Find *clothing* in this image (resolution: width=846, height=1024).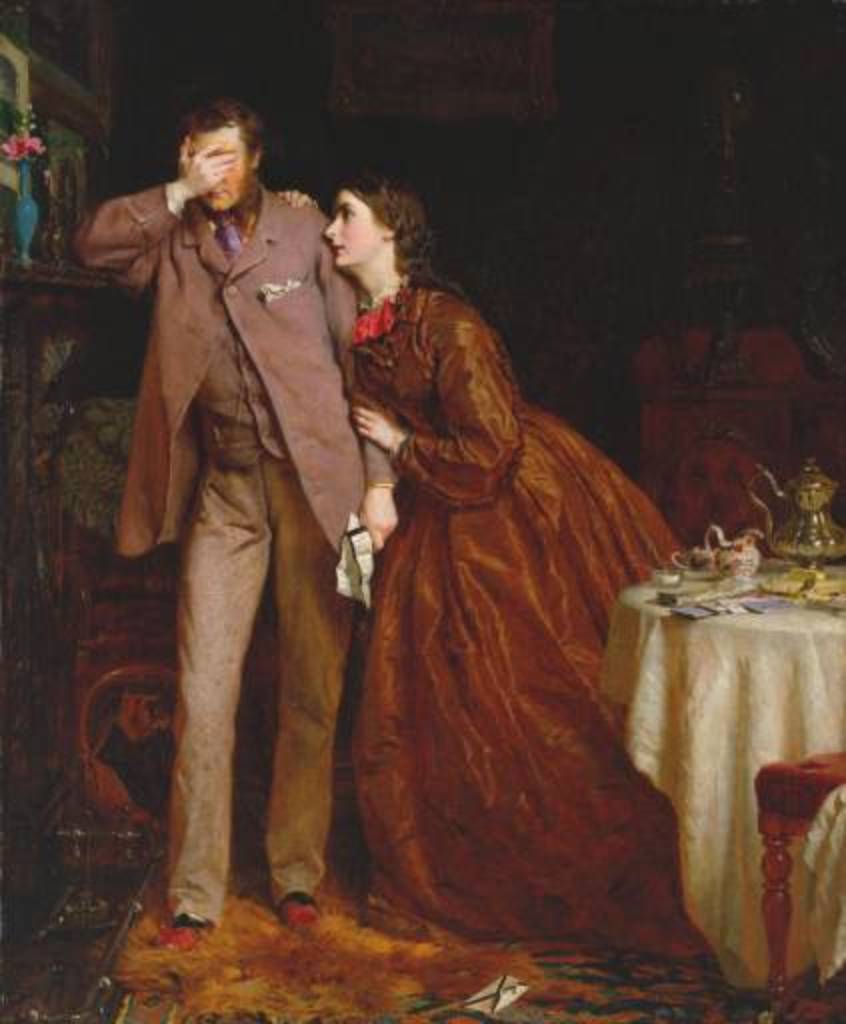
box=[68, 180, 394, 928].
